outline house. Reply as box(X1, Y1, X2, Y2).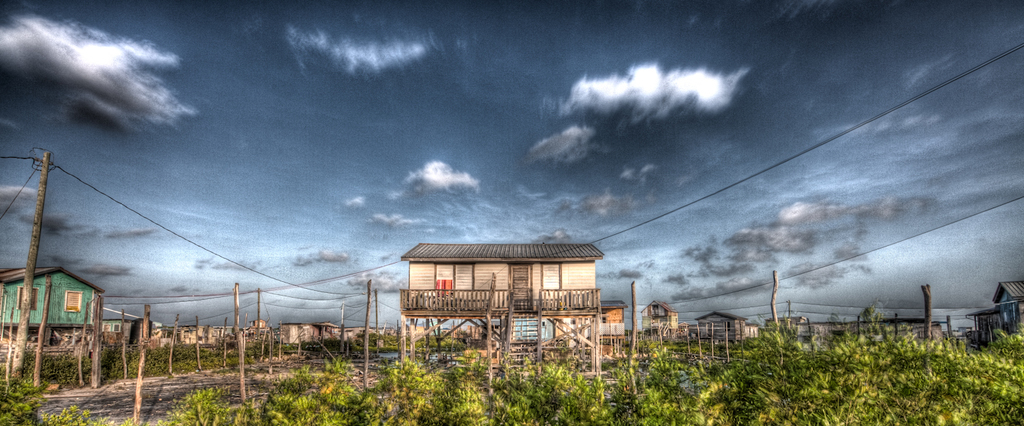
box(404, 236, 622, 363).
